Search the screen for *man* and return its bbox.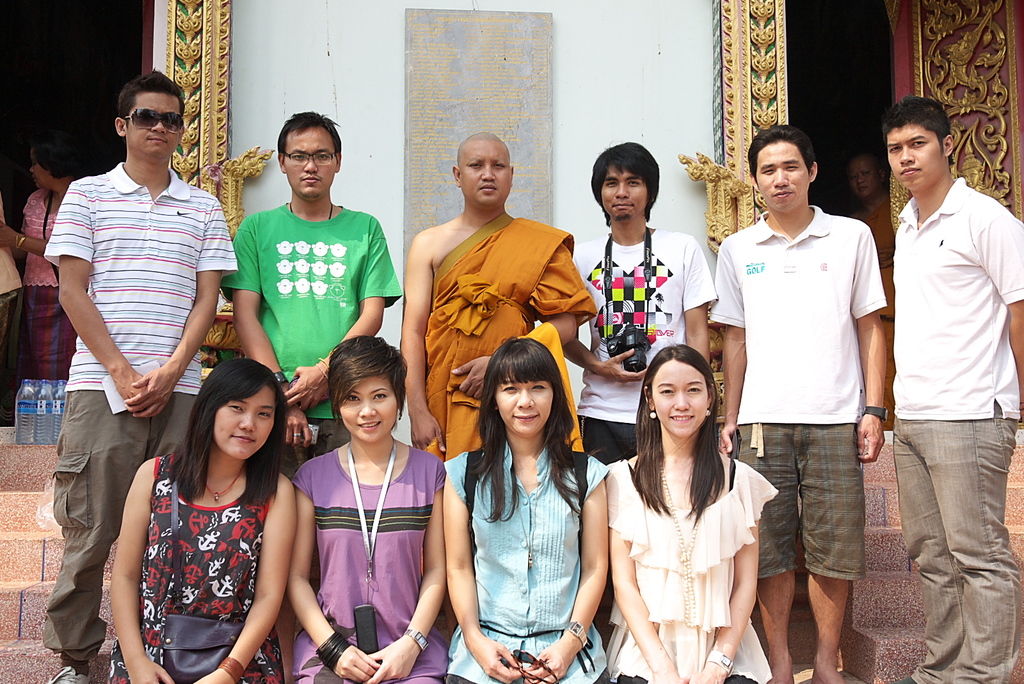
Found: select_region(707, 119, 888, 681).
